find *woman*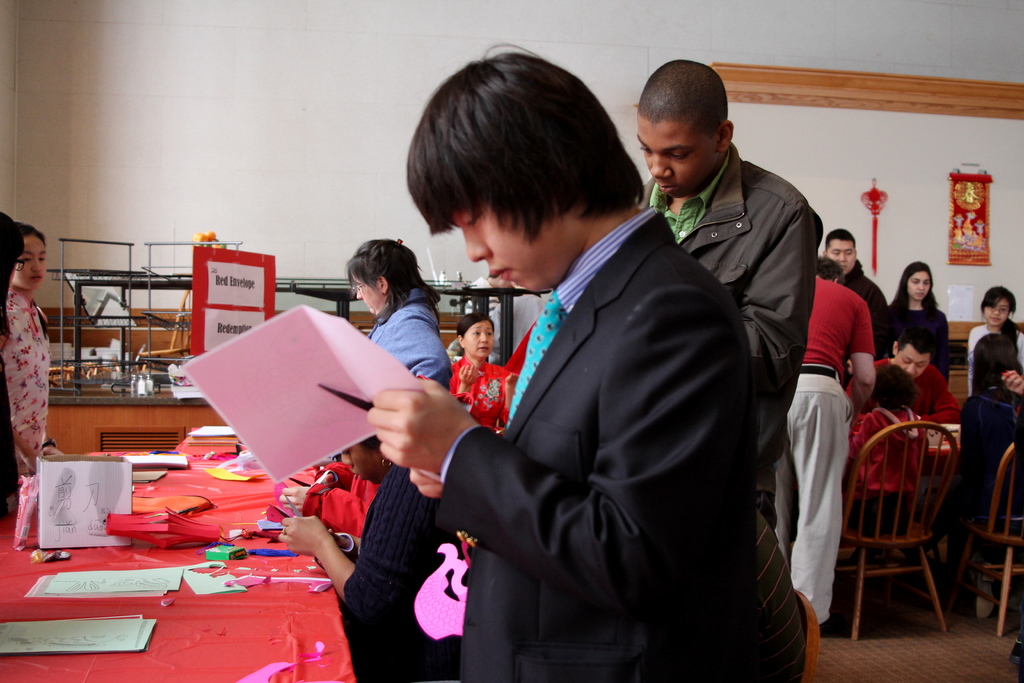
locate(0, 220, 62, 475)
